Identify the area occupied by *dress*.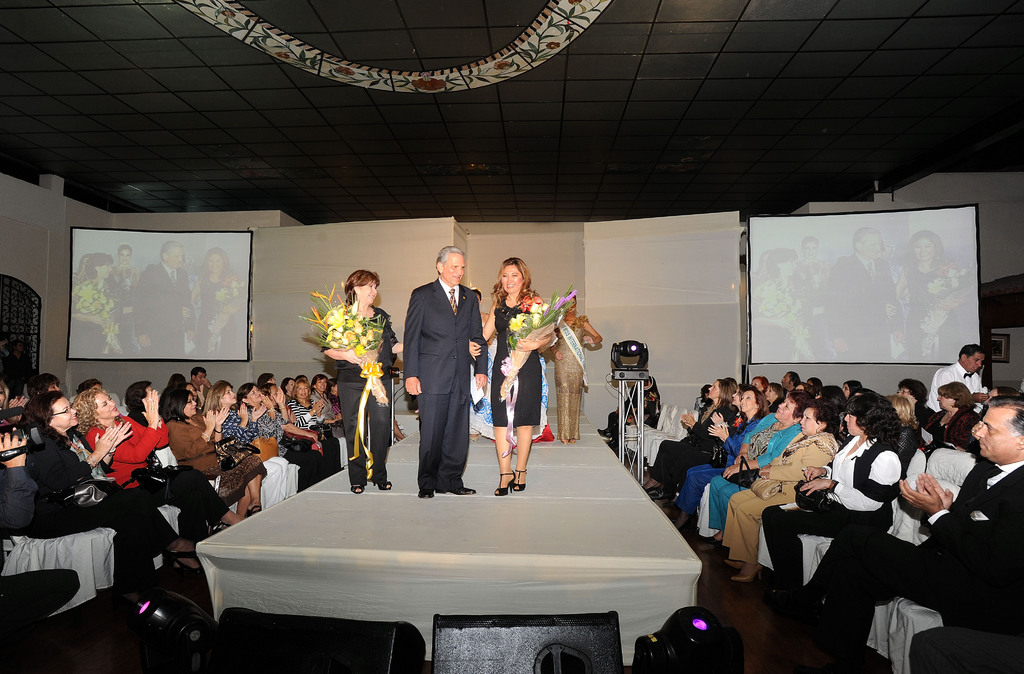
Area: rect(487, 299, 543, 425).
